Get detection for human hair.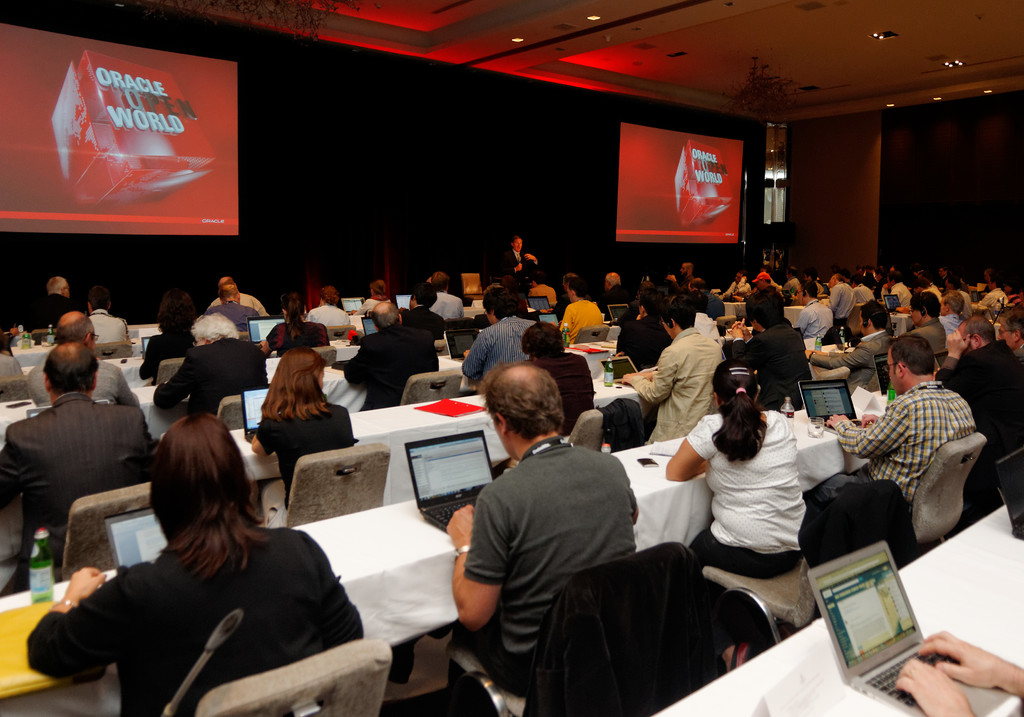
Detection: [155, 290, 195, 337].
